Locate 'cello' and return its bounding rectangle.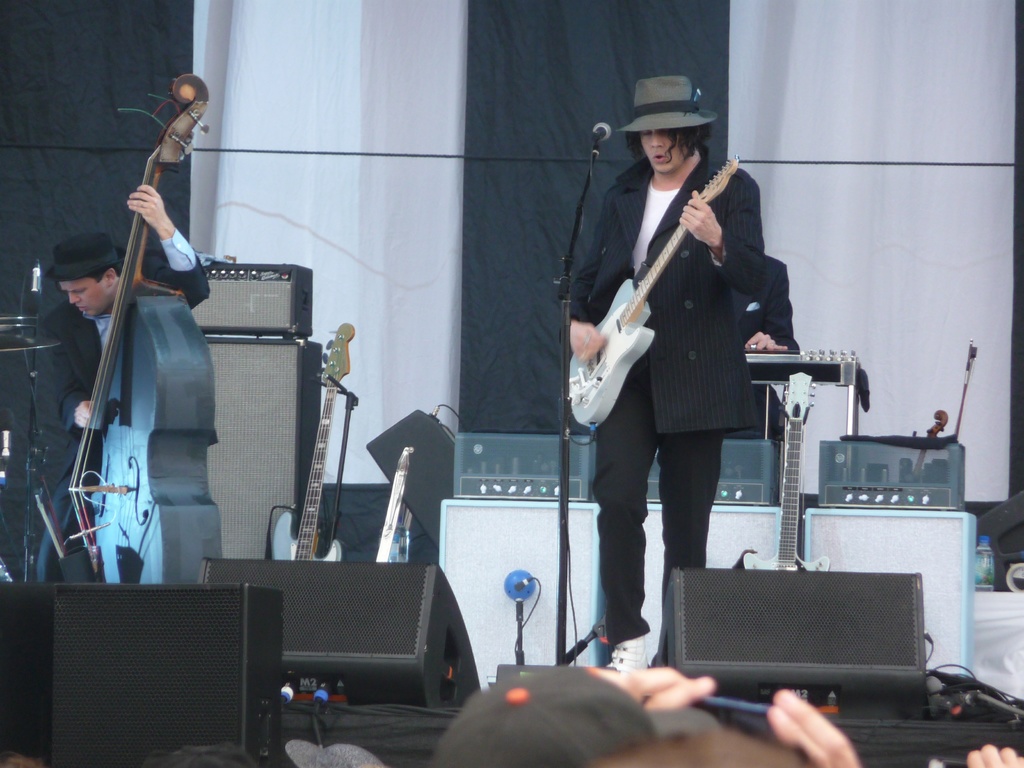
bbox=[63, 78, 225, 586].
